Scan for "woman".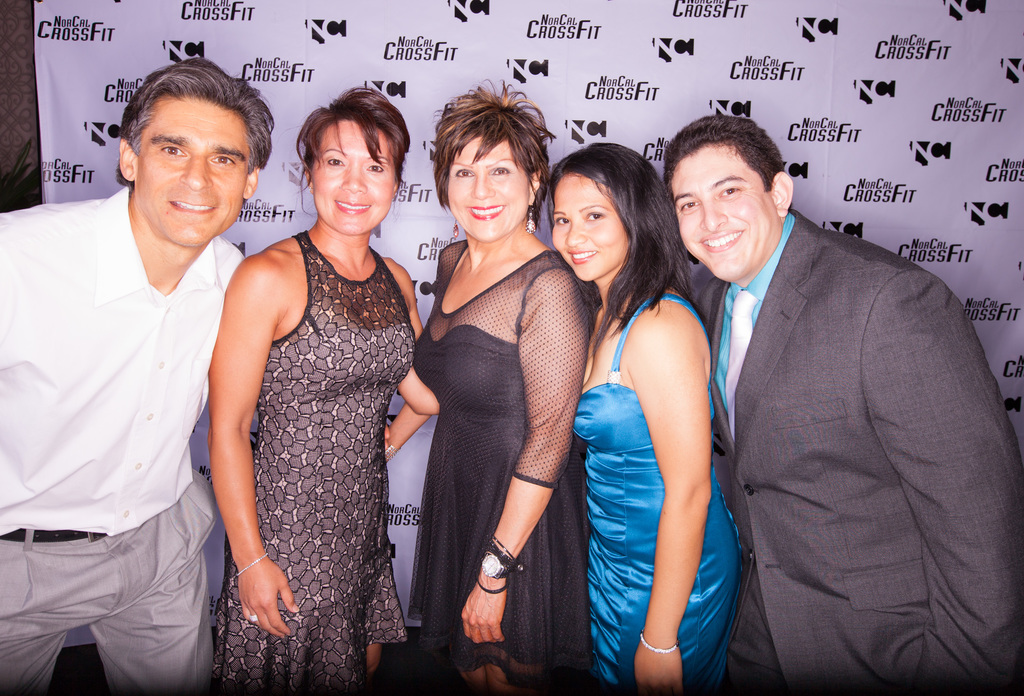
Scan result: [214,84,438,695].
